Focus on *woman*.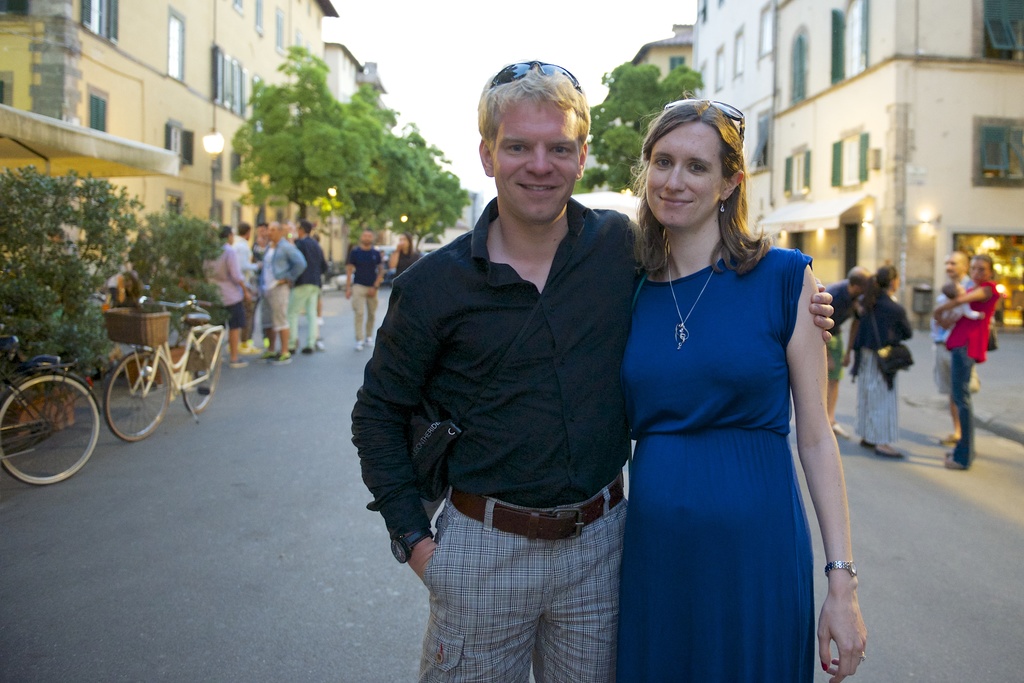
Focused at pyautogui.locateOnScreen(932, 254, 1001, 462).
